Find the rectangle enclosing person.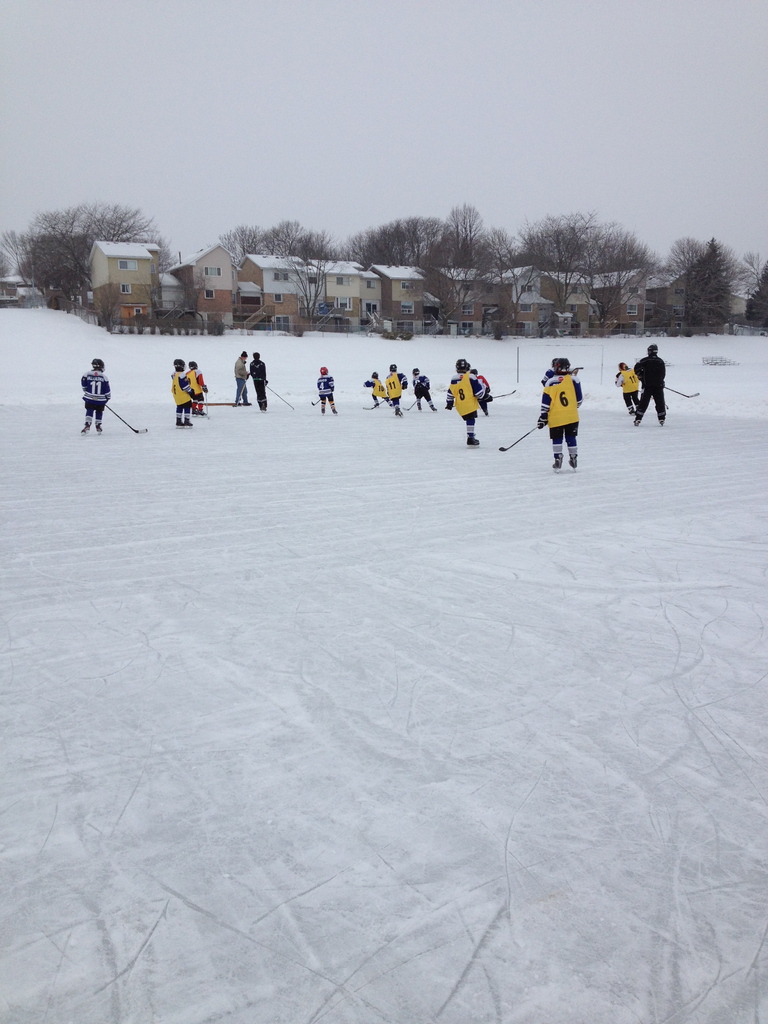
box(381, 360, 408, 413).
